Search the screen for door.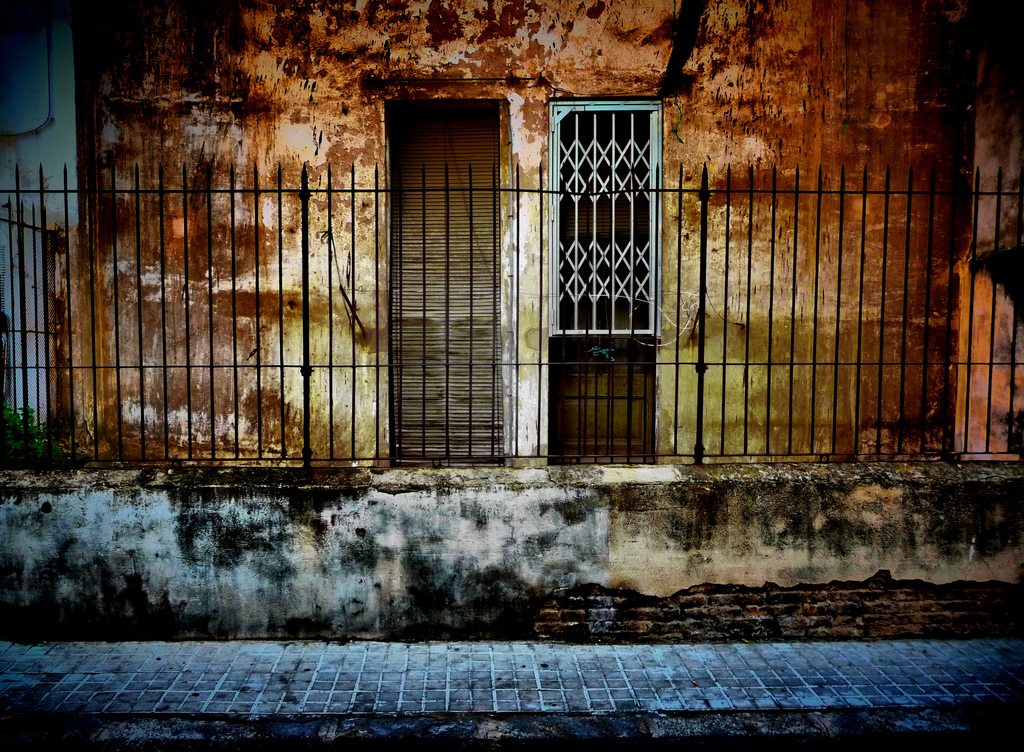
Found at box(386, 93, 527, 467).
